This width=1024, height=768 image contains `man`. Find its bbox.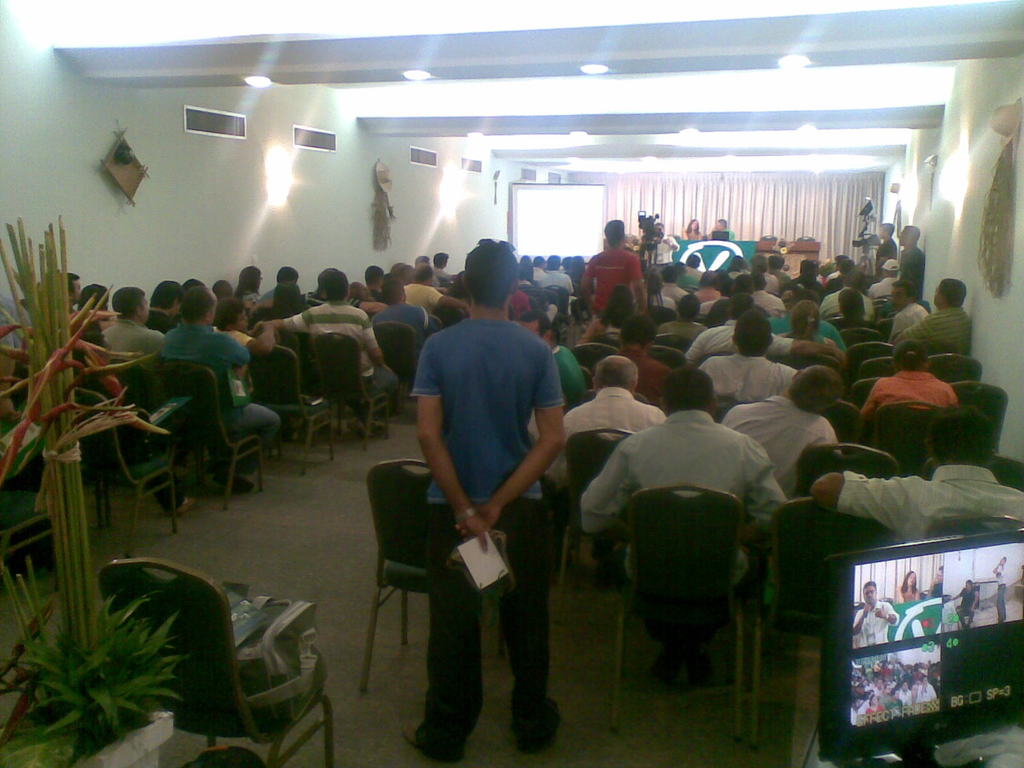
l=865, t=254, r=909, b=305.
